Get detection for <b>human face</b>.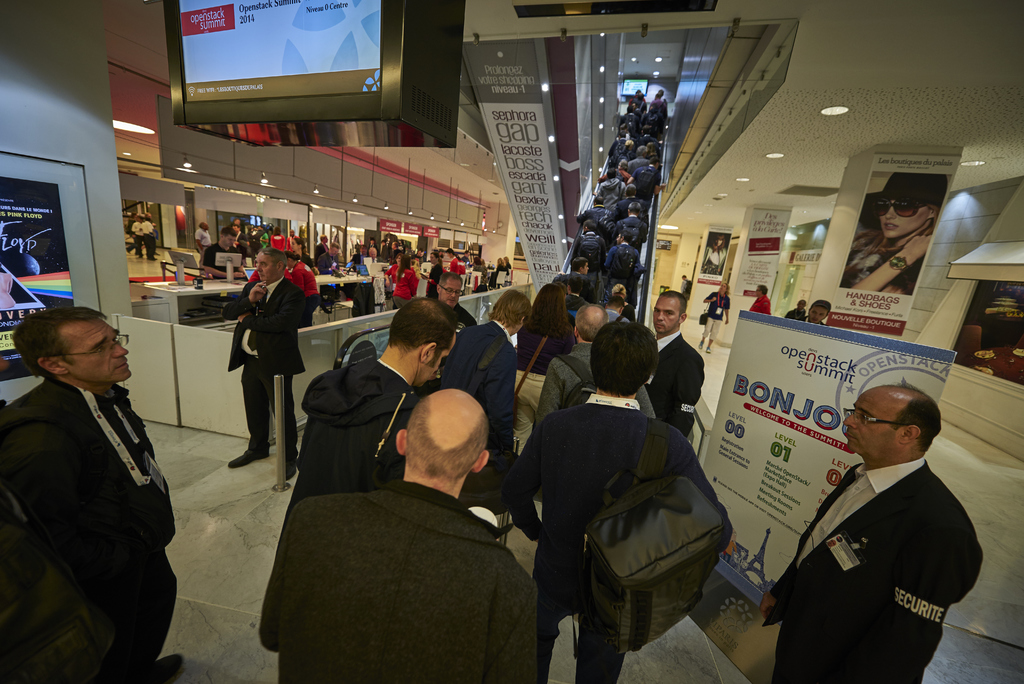
Detection: detection(881, 201, 925, 236).
